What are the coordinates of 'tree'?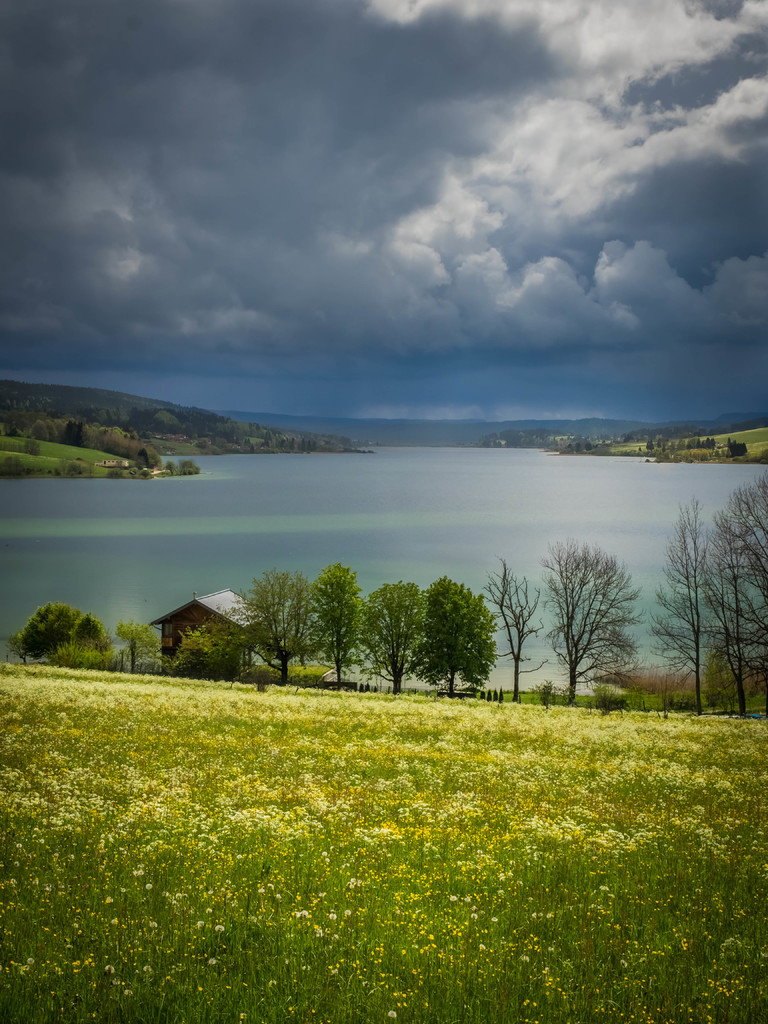
{"x1": 111, "y1": 623, "x2": 161, "y2": 674}.
